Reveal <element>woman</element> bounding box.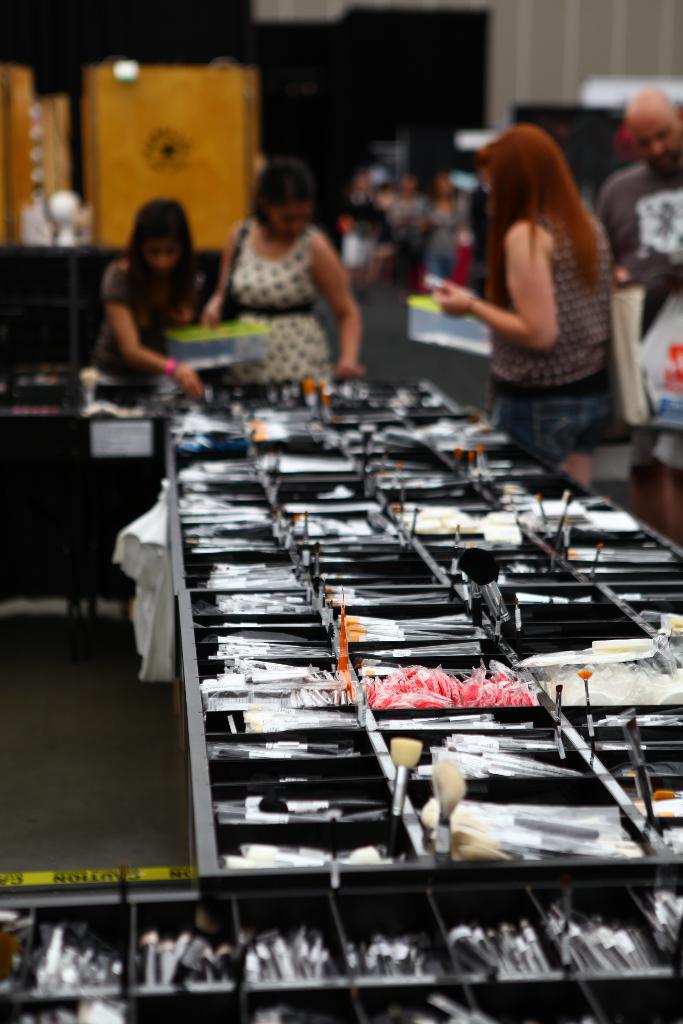
Revealed: 427:102:638:492.
